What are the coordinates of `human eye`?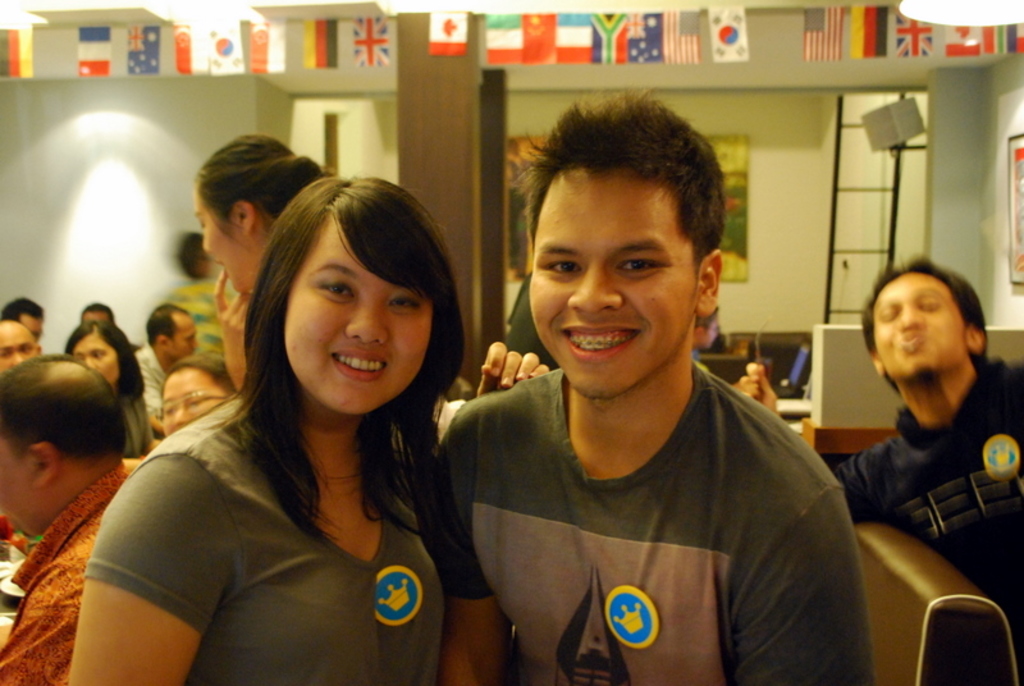
0:344:13:361.
